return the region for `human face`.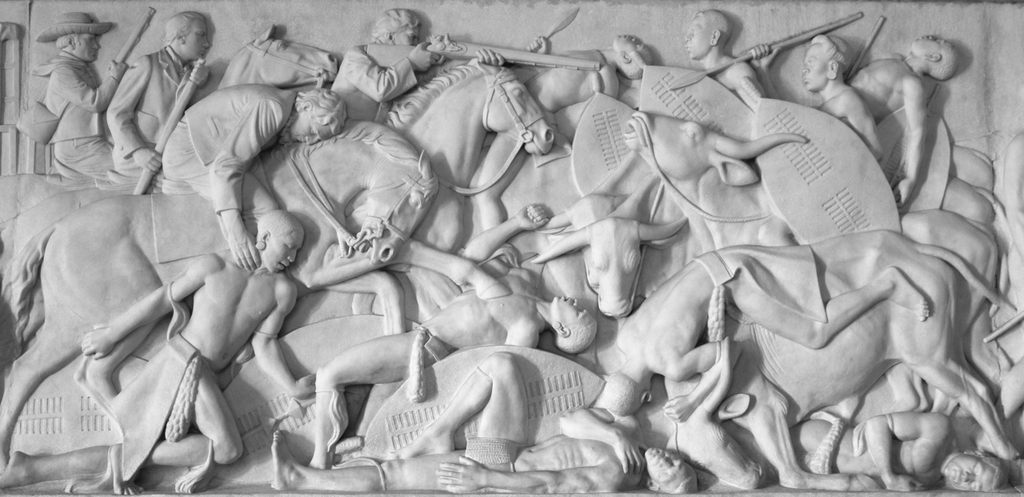
x1=910 y1=33 x2=952 y2=59.
